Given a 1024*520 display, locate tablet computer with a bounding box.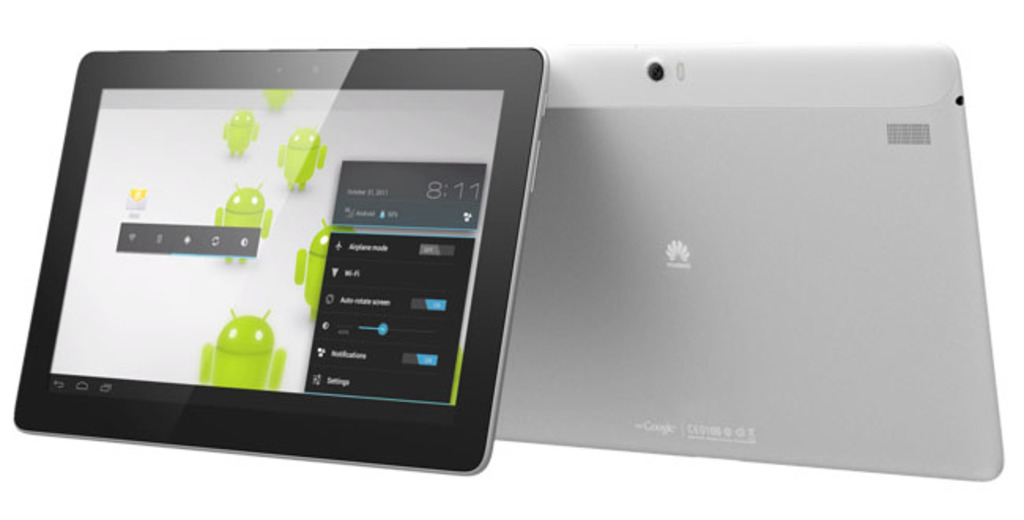
Located: bbox(13, 47, 551, 479).
